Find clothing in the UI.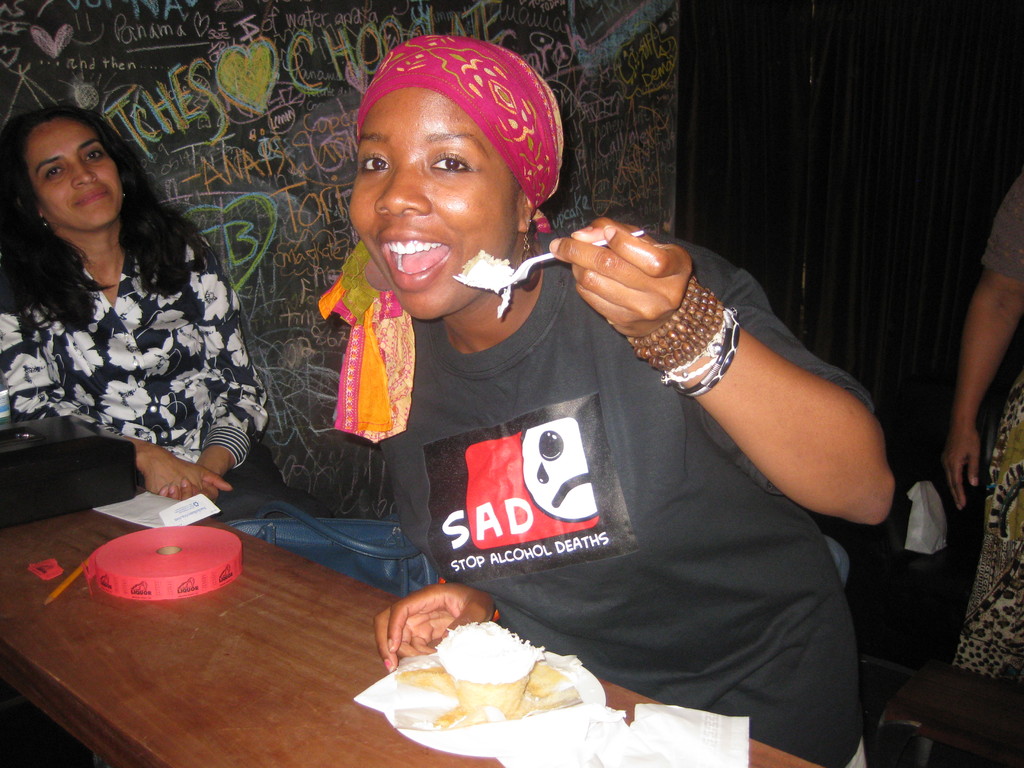
UI element at [x1=374, y1=228, x2=861, y2=767].
